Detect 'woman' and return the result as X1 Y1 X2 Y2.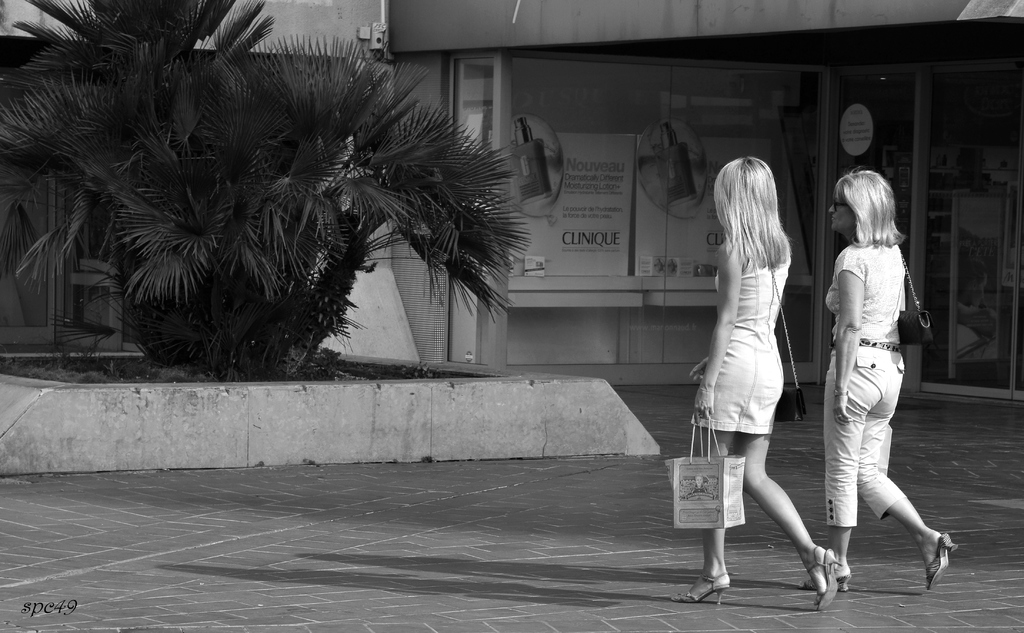
825 166 955 590.
